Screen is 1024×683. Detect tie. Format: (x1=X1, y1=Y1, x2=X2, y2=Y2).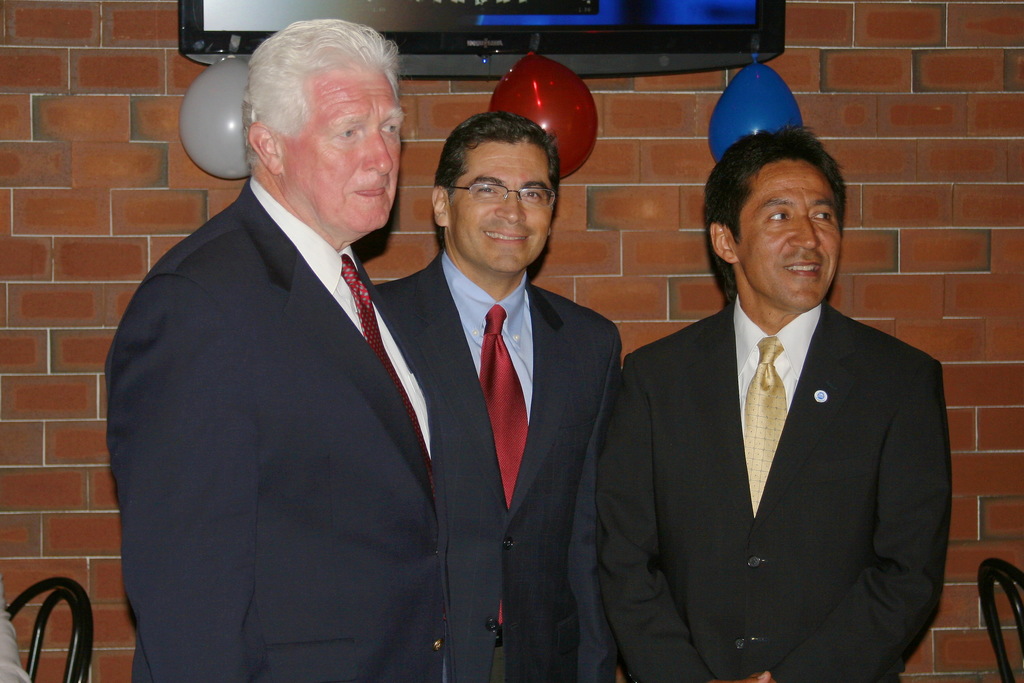
(x1=336, y1=249, x2=441, y2=517).
